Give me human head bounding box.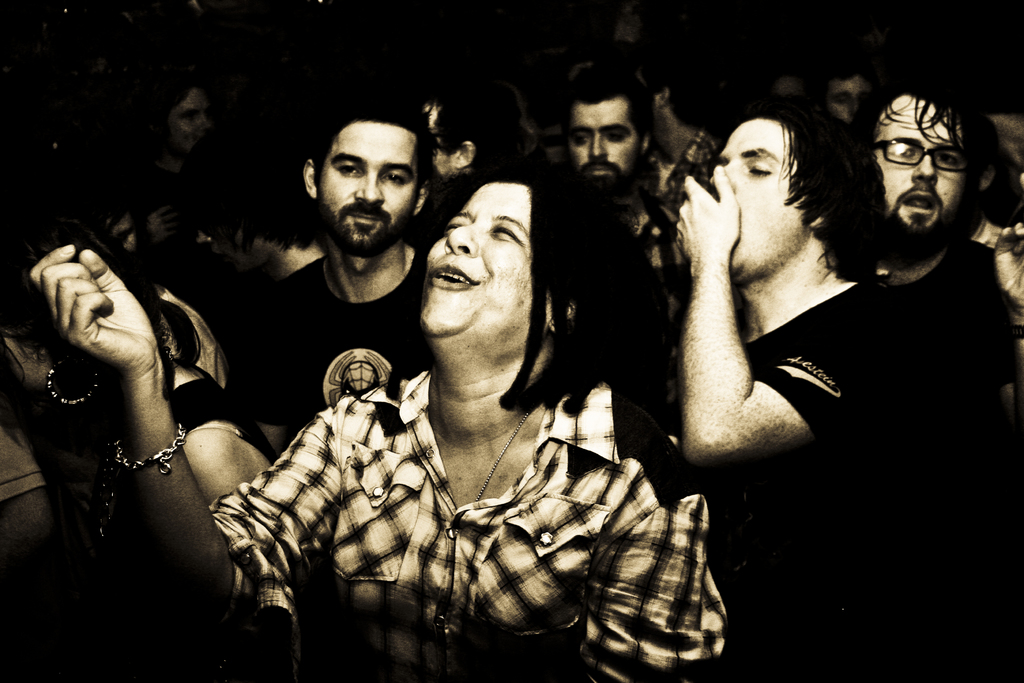
[703,107,881,300].
